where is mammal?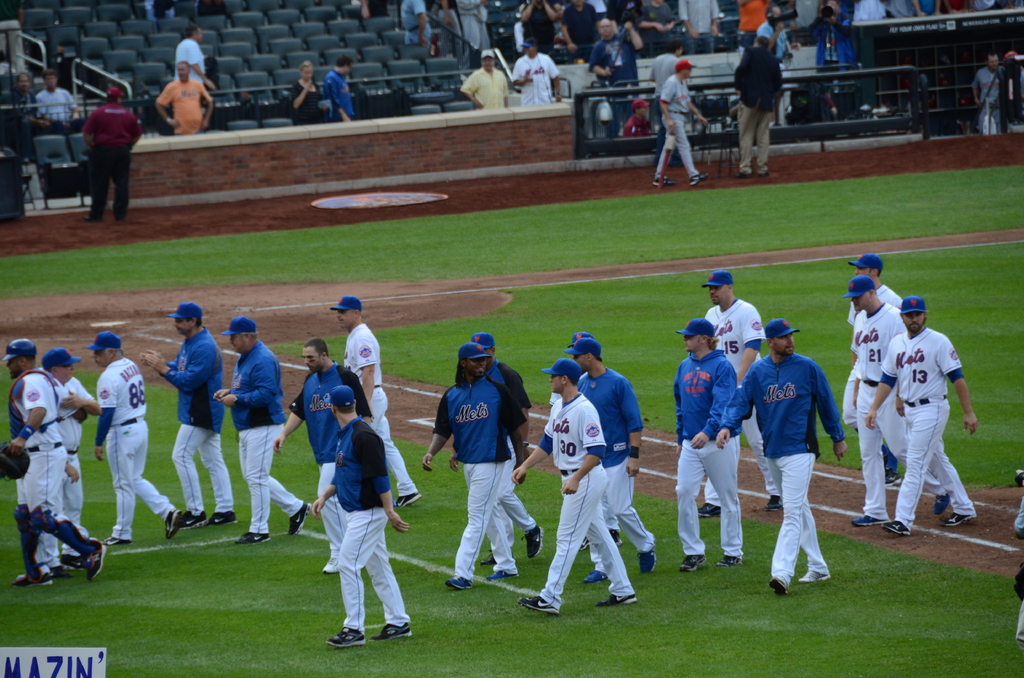
(867, 294, 977, 535).
